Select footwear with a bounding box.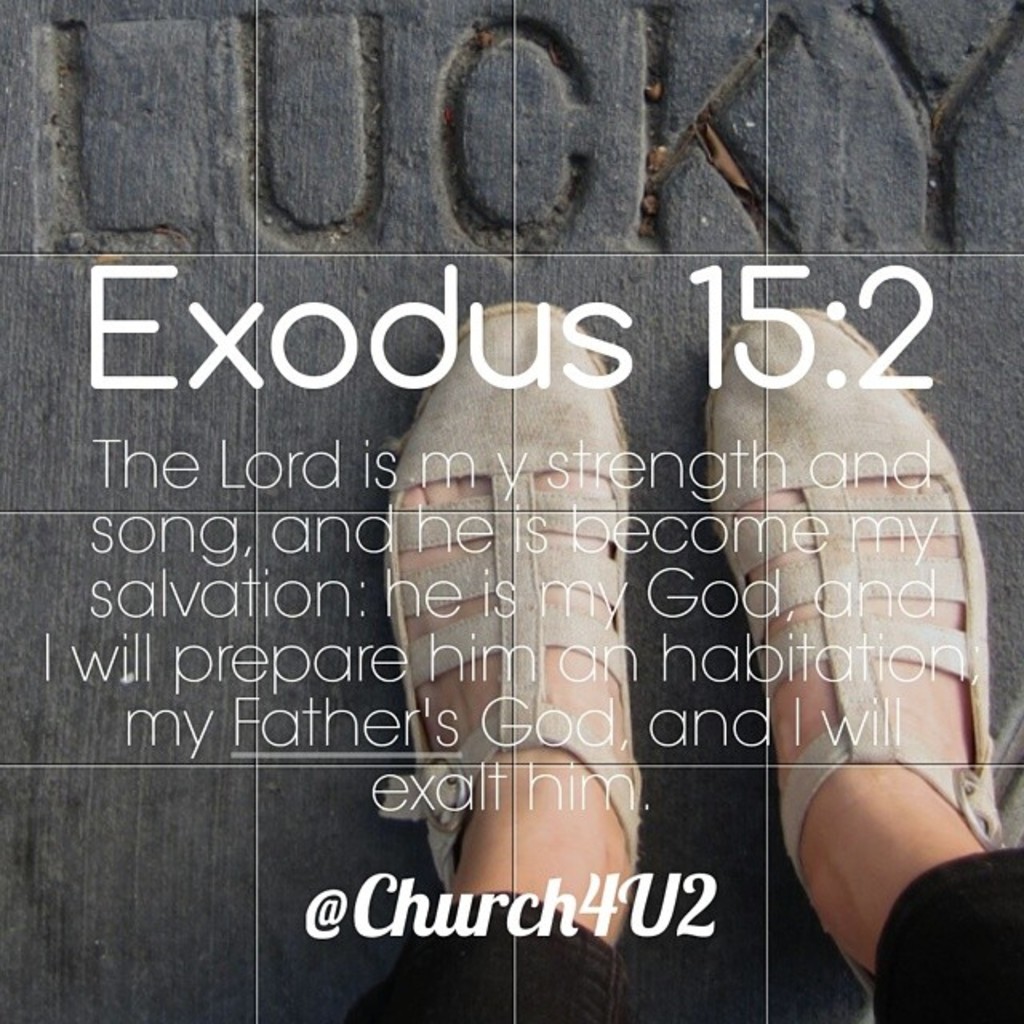
pyautogui.locateOnScreen(712, 312, 1013, 992).
